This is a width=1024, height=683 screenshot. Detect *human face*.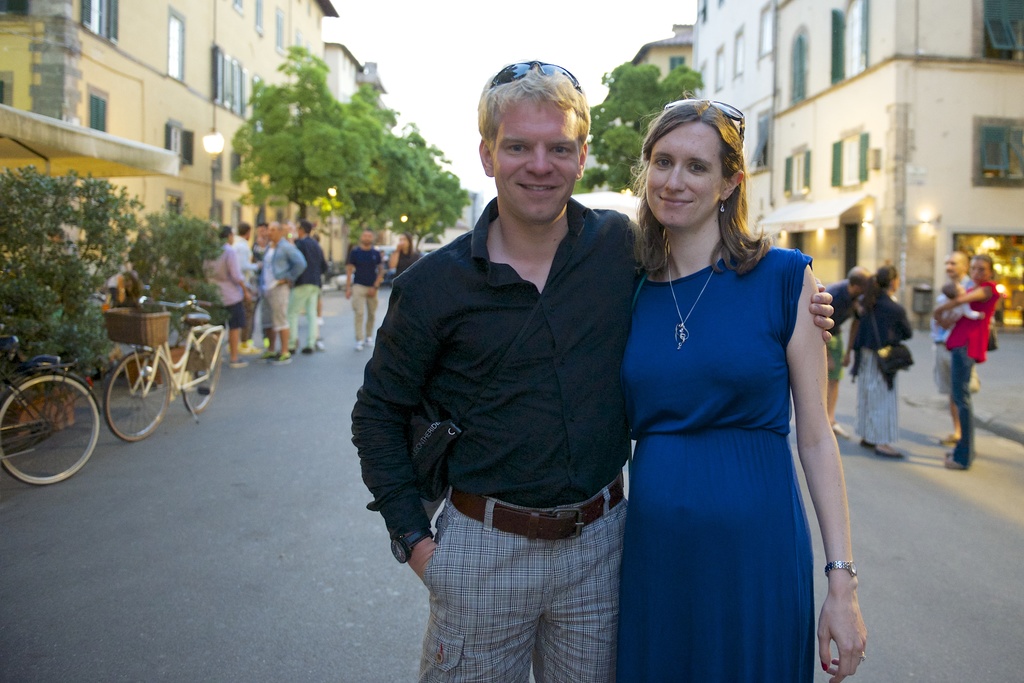
select_region(362, 227, 371, 244).
